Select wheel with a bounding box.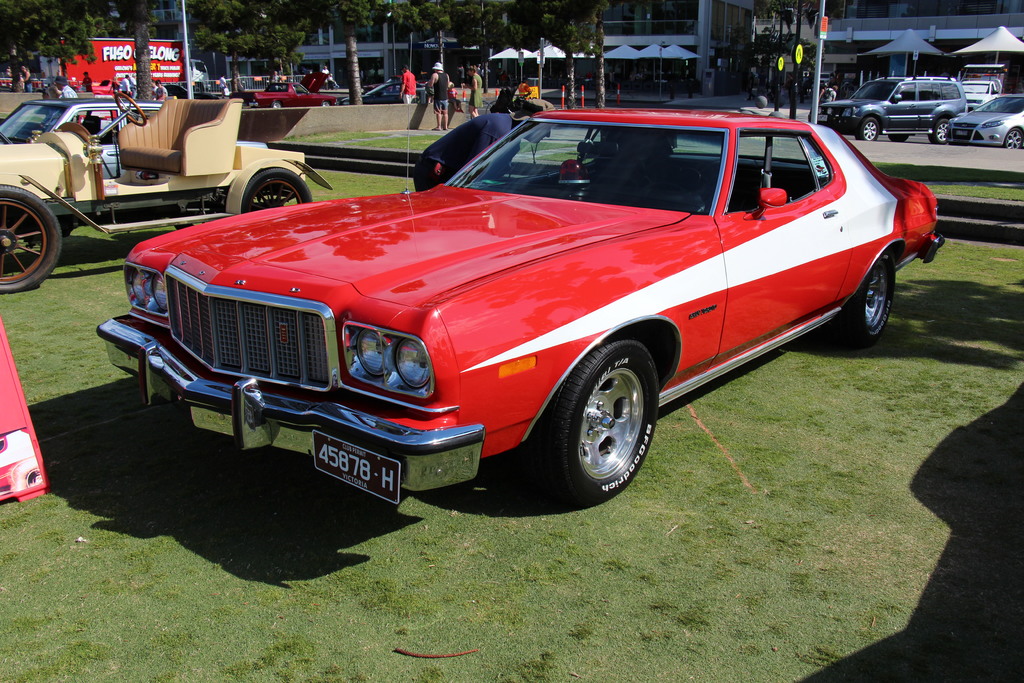
(525, 339, 664, 500).
